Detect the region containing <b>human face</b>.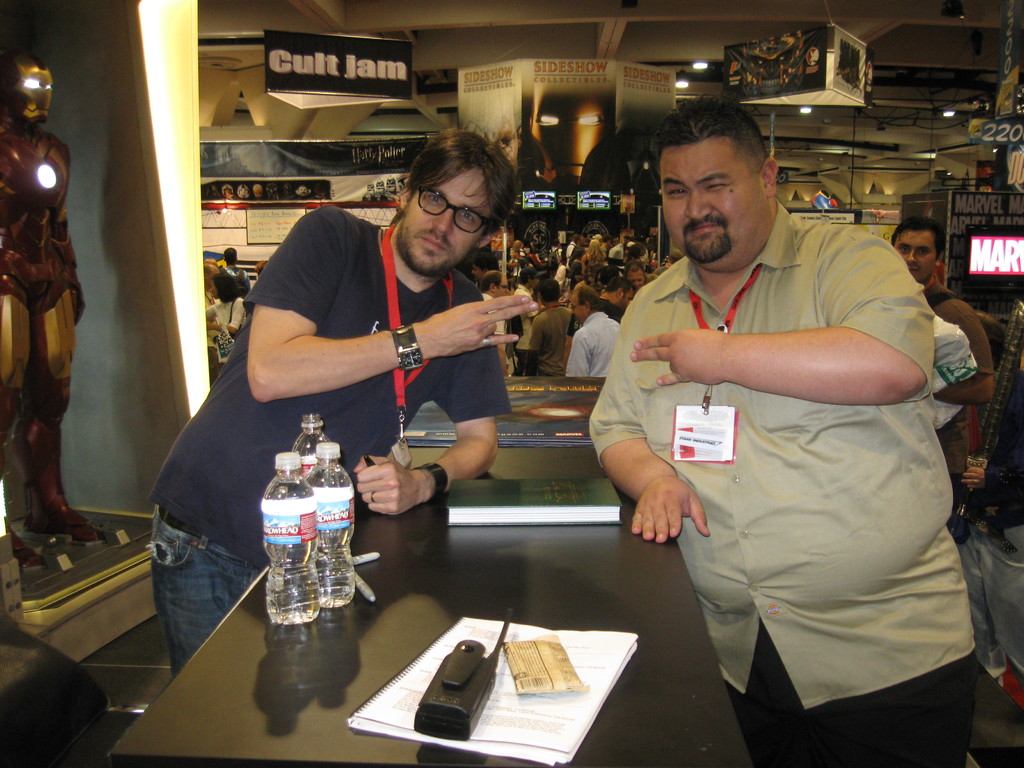
401,166,492,278.
